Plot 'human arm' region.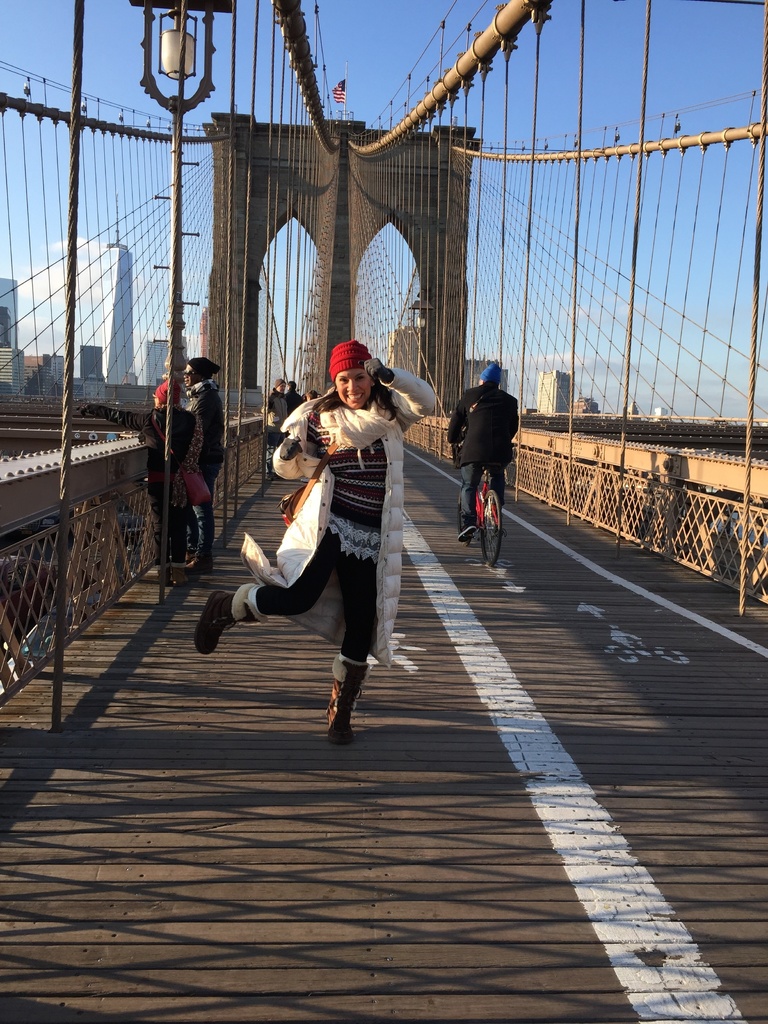
Plotted at 363, 348, 438, 433.
